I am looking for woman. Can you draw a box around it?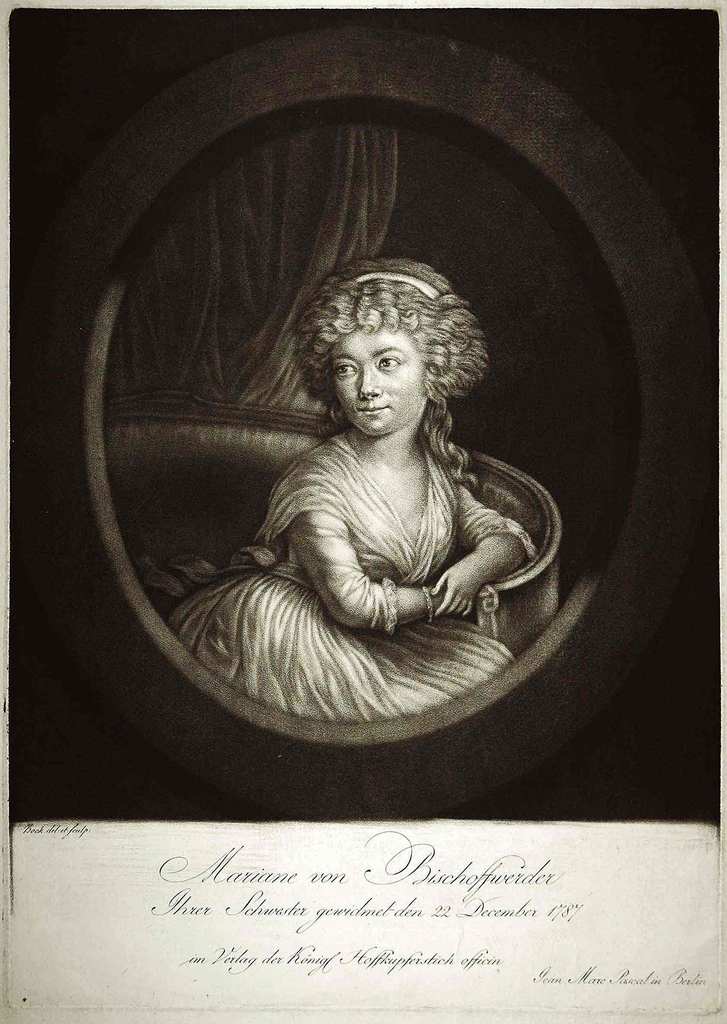
Sure, the bounding box is bbox=(247, 236, 541, 665).
